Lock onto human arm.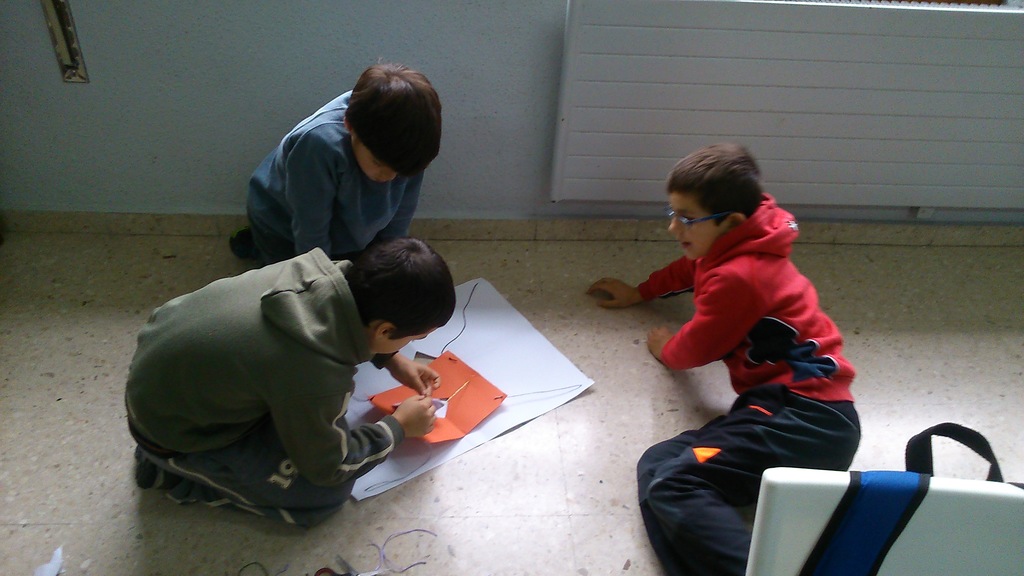
Locked: [left=370, top=352, right=440, bottom=401].
